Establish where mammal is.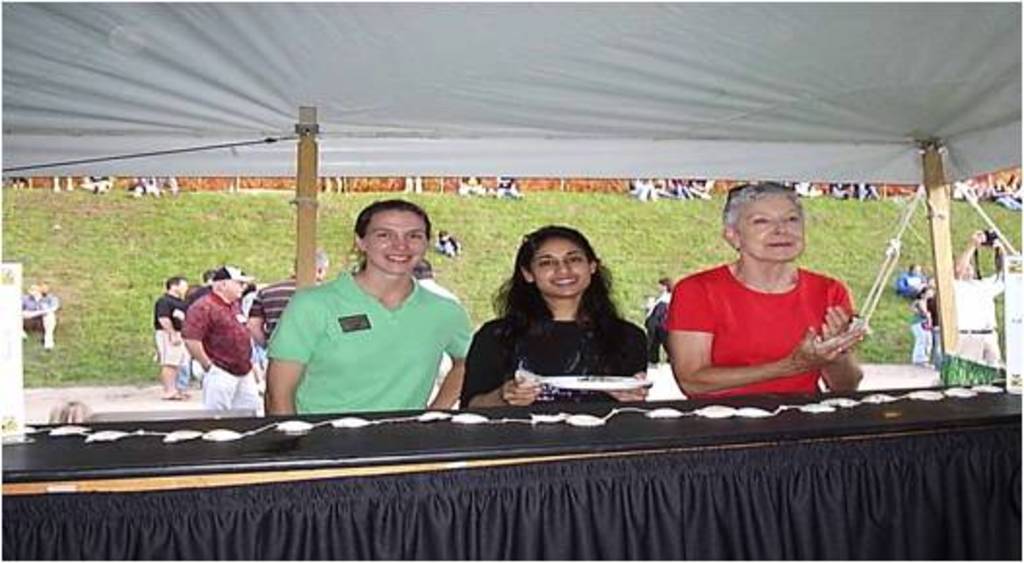
Established at BBox(12, 175, 29, 194).
